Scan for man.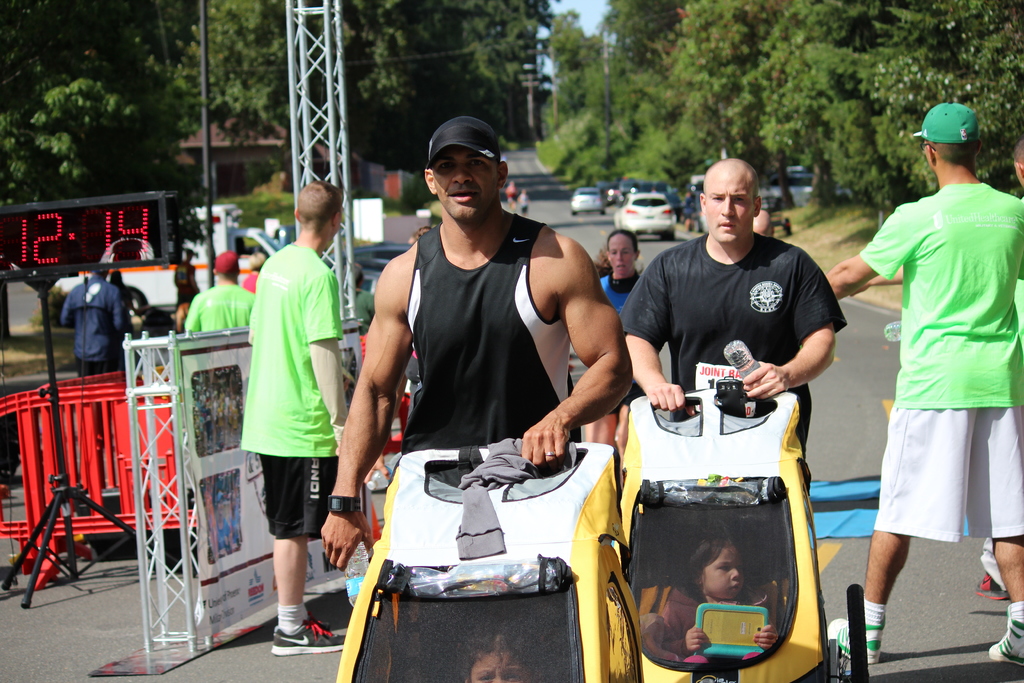
Scan result: {"x1": 752, "y1": 208, "x2": 774, "y2": 239}.
